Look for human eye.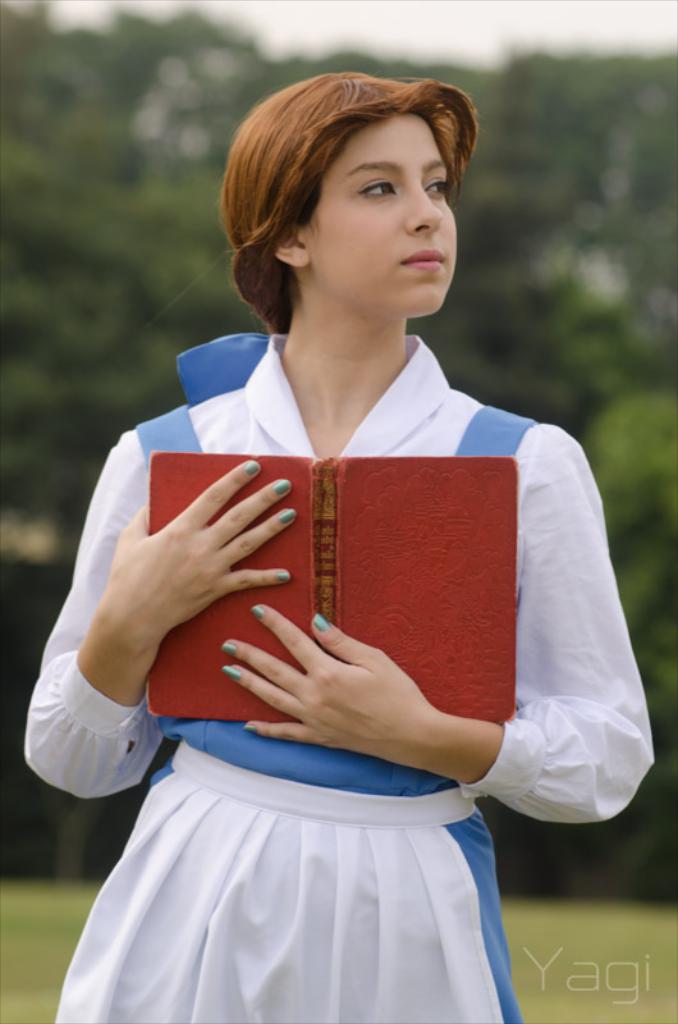
Found: rect(423, 175, 454, 196).
